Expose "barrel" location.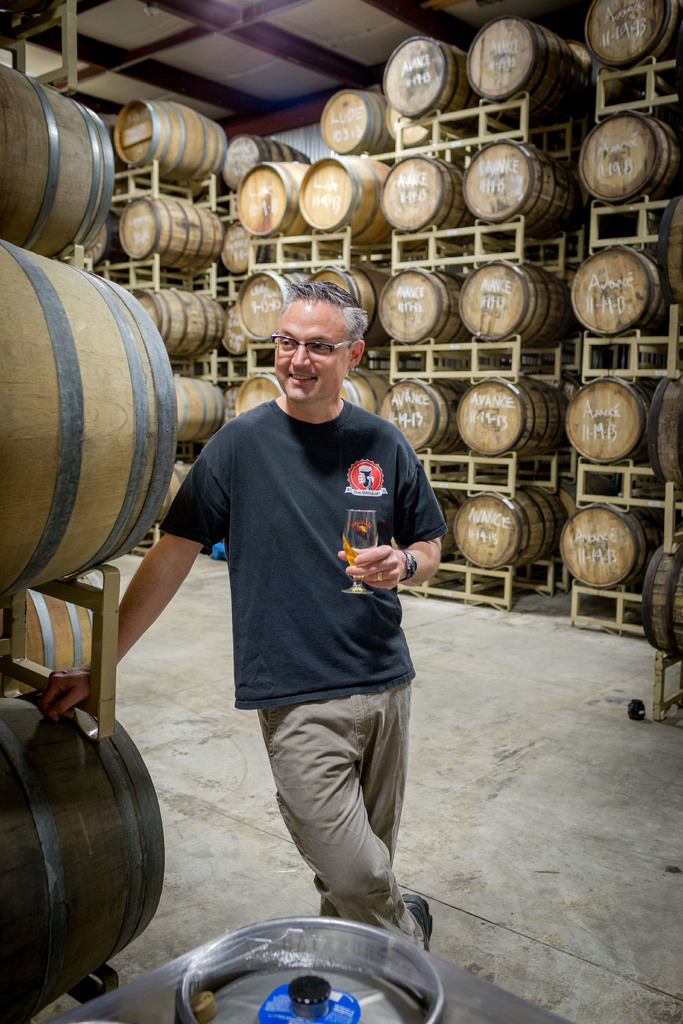
Exposed at (x1=380, y1=372, x2=471, y2=447).
